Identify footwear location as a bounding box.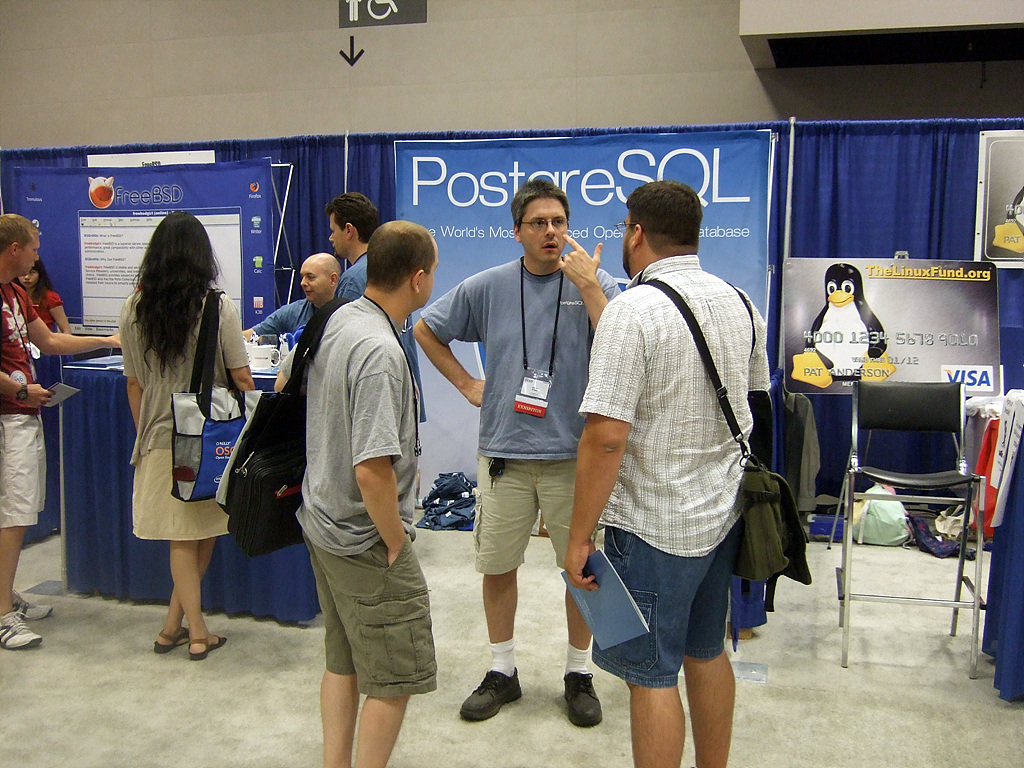
[x1=14, y1=589, x2=54, y2=621].
